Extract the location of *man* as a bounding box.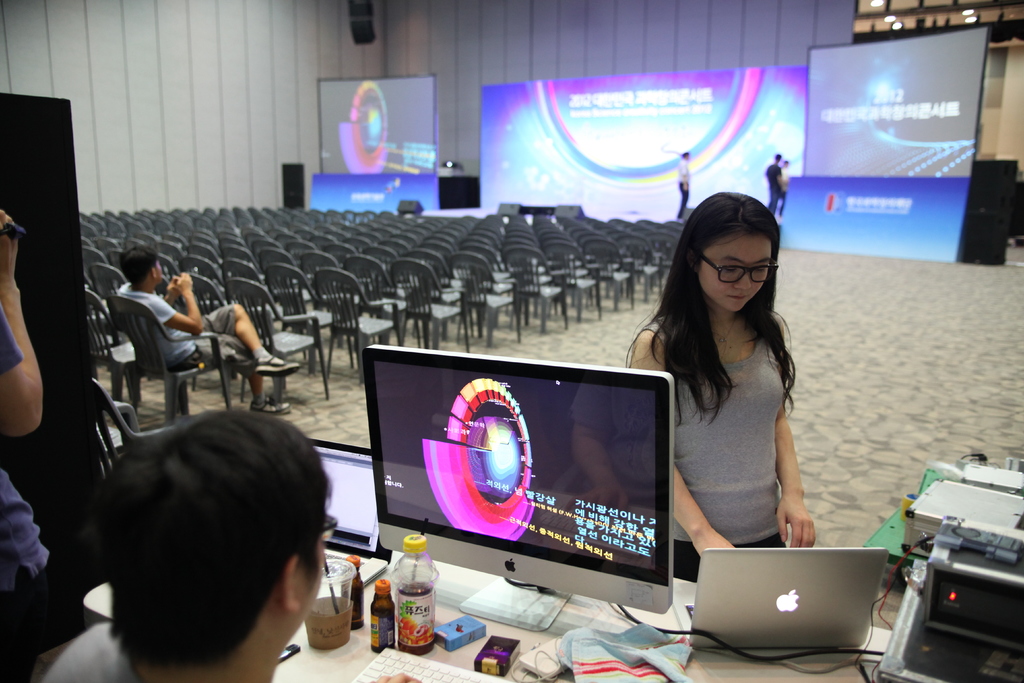
(783,156,803,201).
